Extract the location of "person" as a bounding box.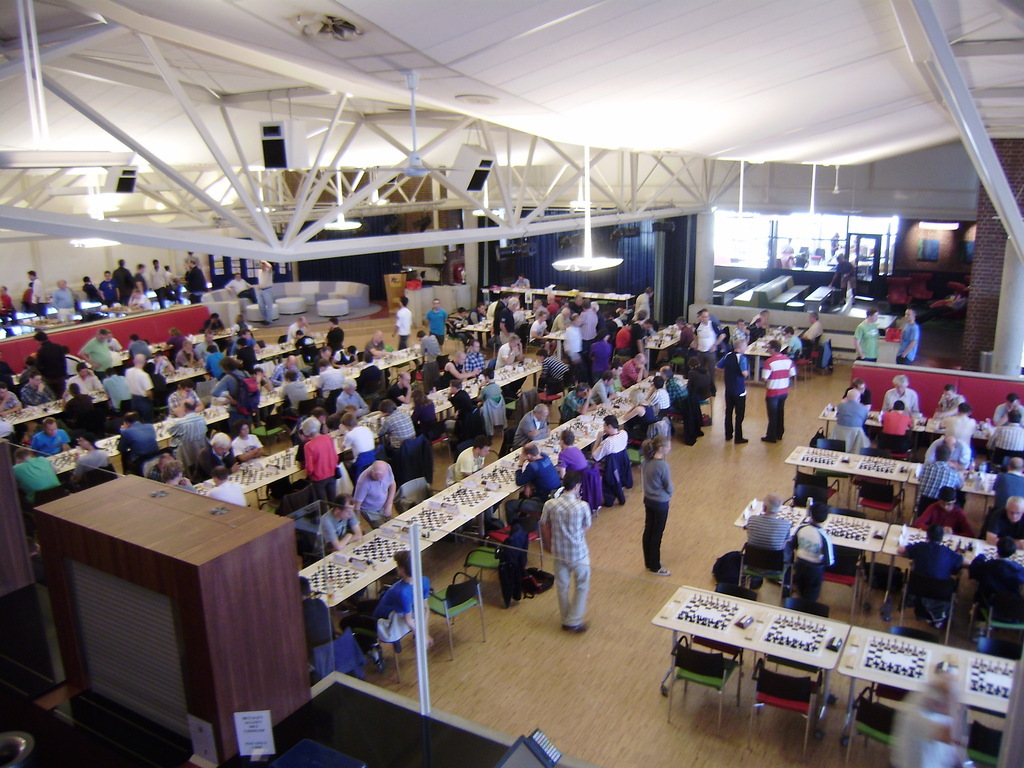
region(226, 423, 265, 462).
